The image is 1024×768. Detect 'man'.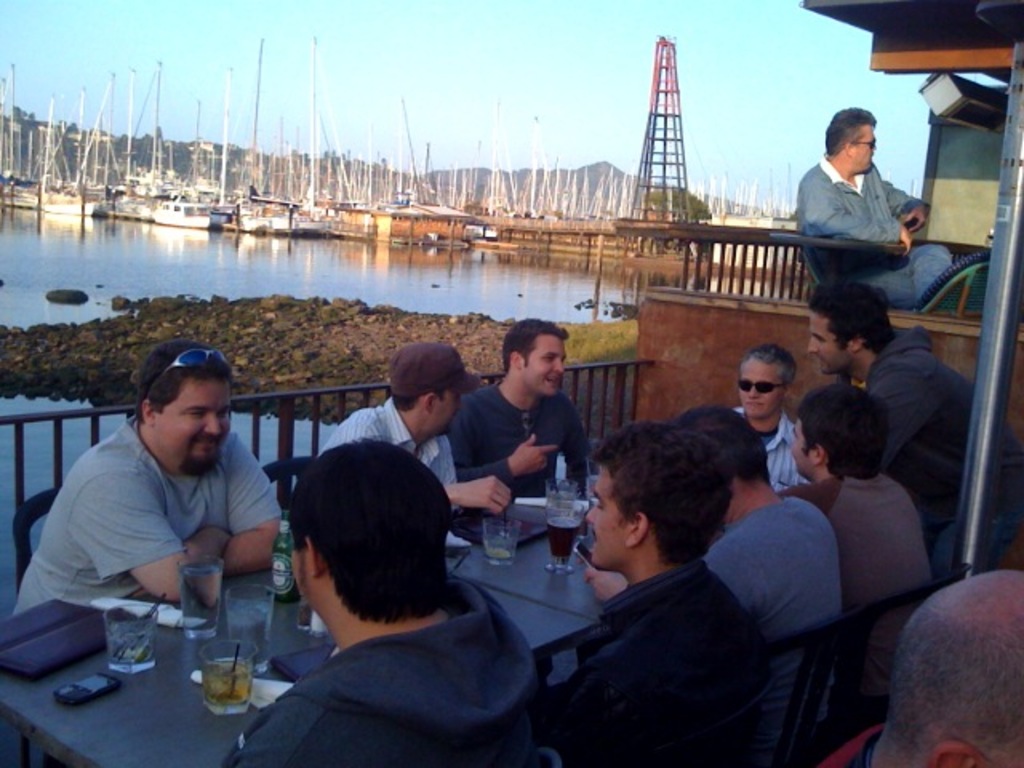
Detection: [x1=18, y1=344, x2=312, y2=670].
